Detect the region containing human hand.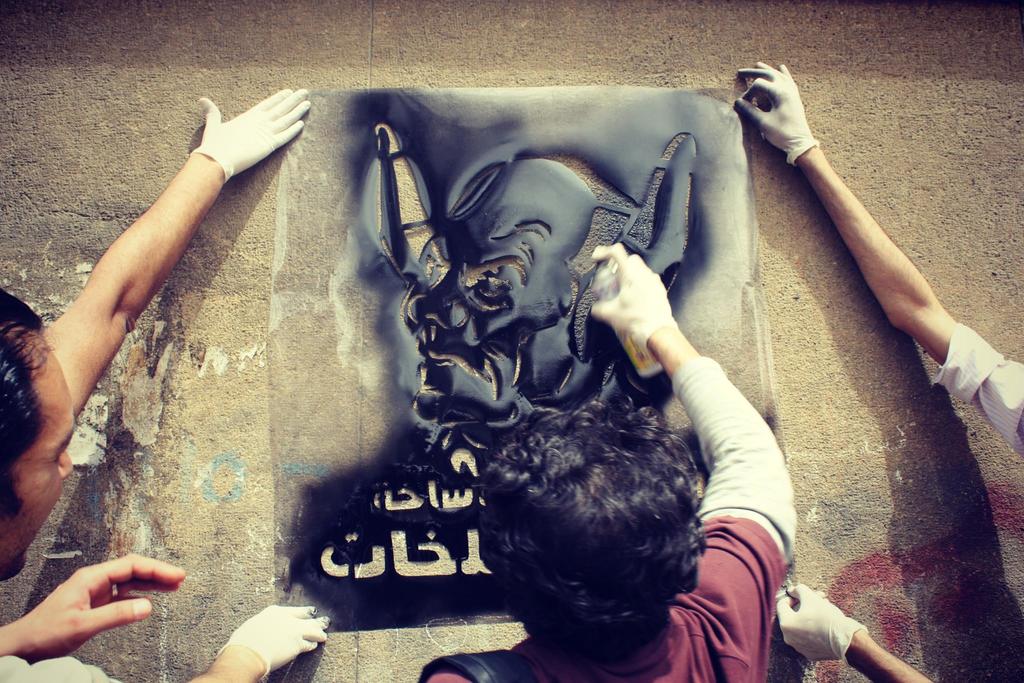
bbox=[586, 240, 675, 356].
